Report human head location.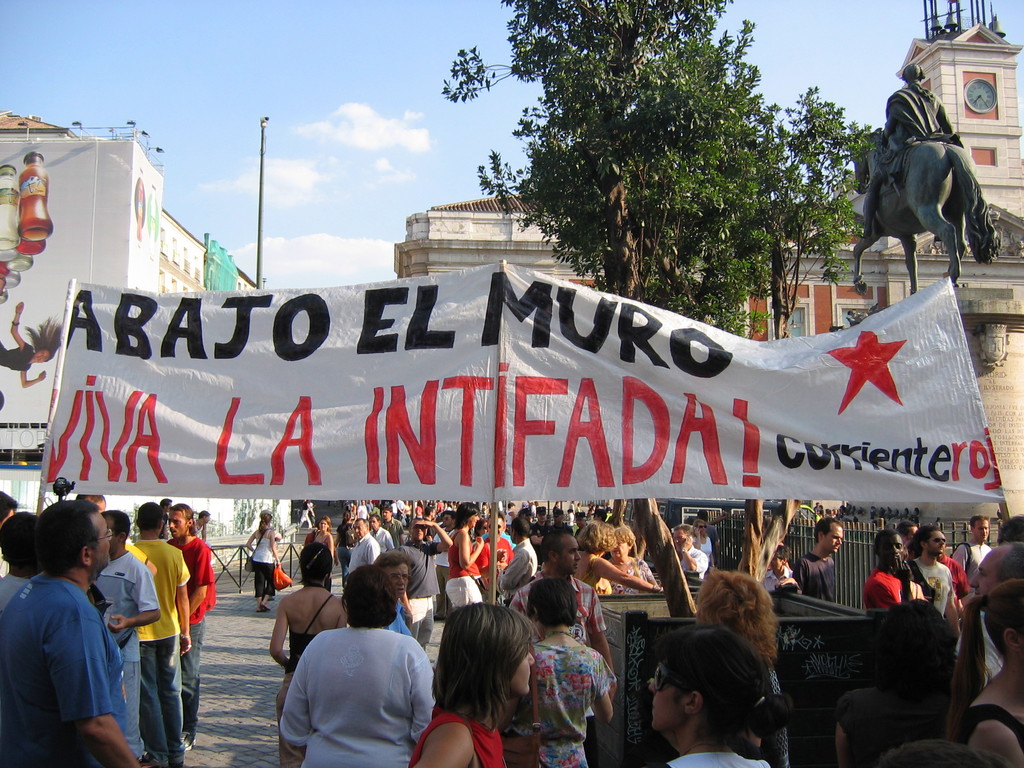
Report: {"left": 338, "top": 563, "right": 399, "bottom": 630}.
